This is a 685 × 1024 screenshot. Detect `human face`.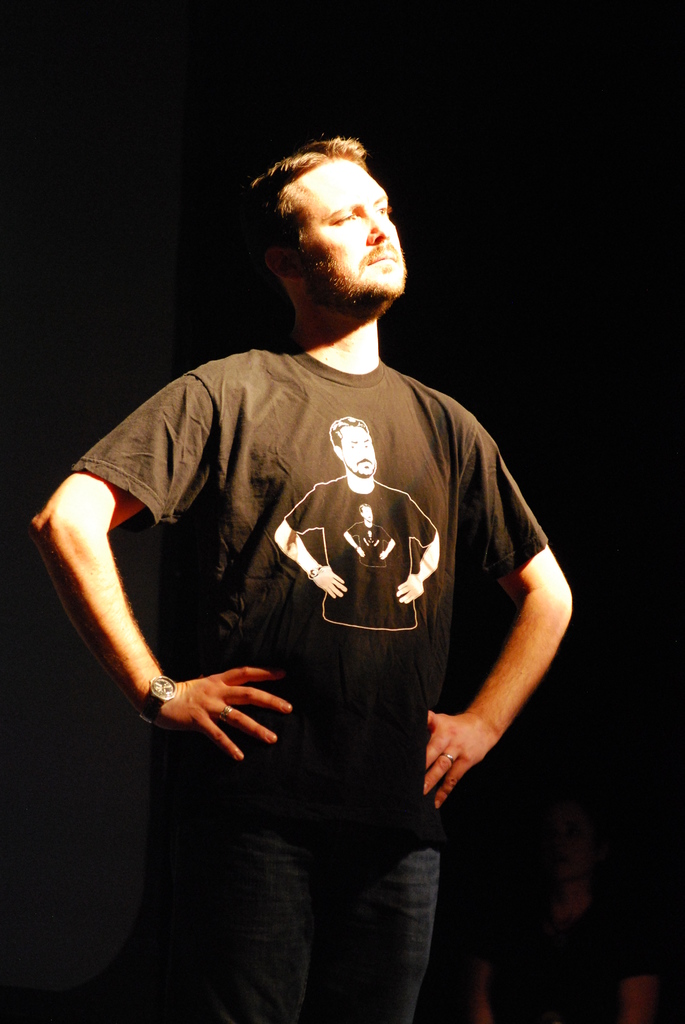
l=288, t=161, r=407, b=308.
